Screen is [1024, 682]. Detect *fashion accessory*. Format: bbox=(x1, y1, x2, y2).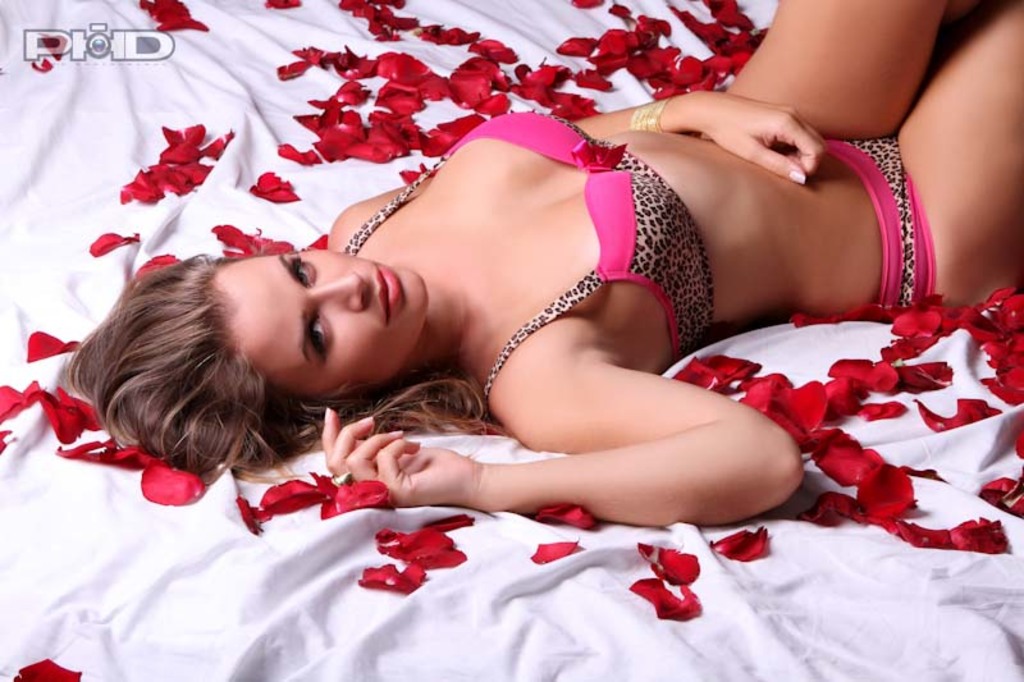
bbox=(628, 101, 672, 138).
